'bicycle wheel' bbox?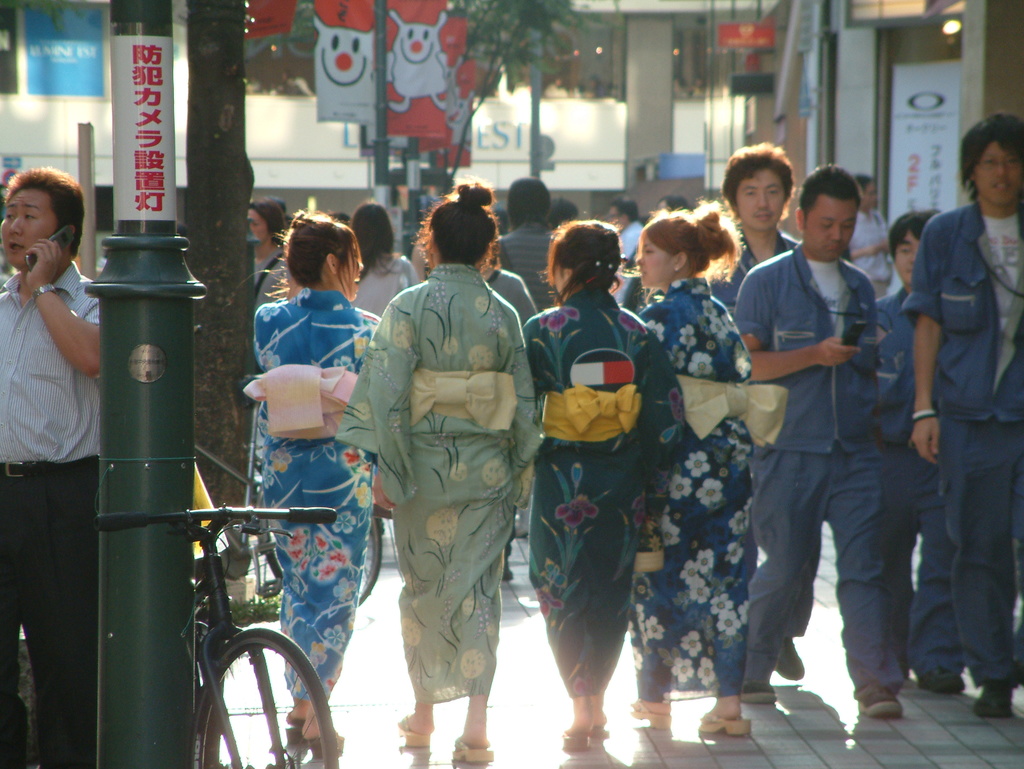
<box>256,484,383,608</box>
